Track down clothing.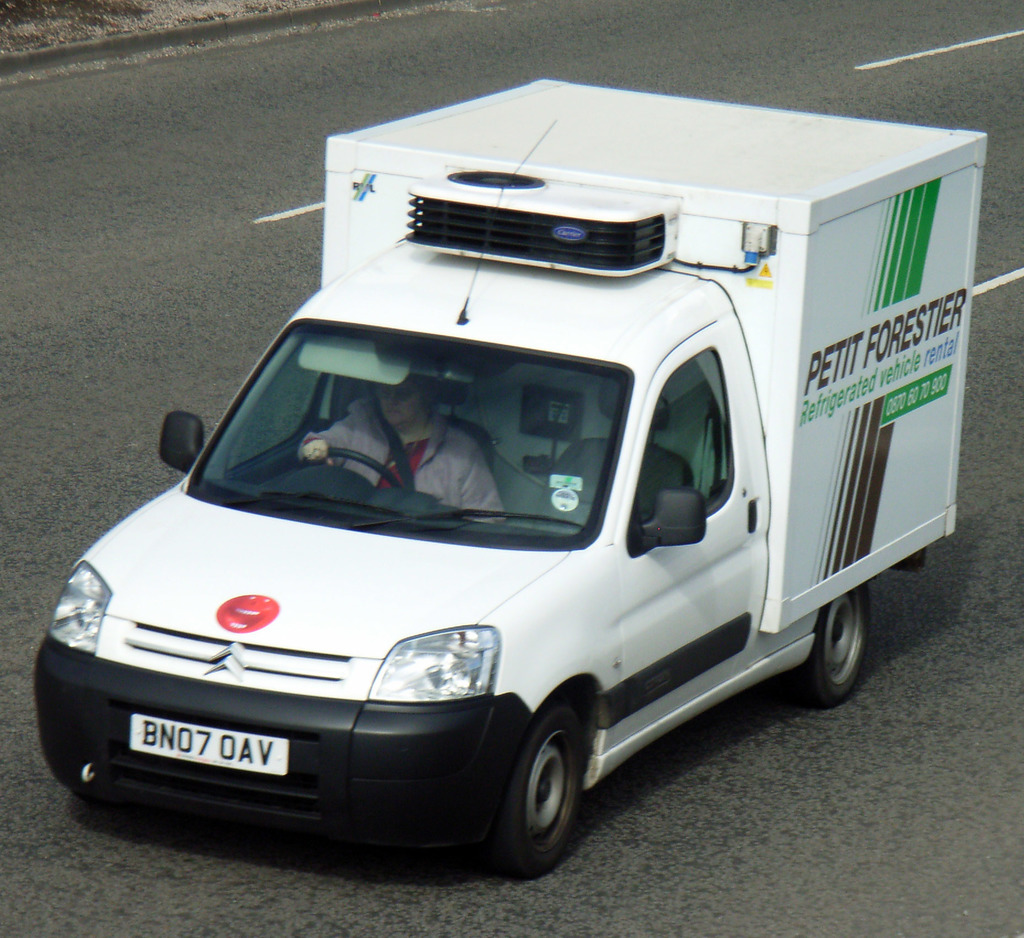
Tracked to box=[312, 390, 511, 531].
